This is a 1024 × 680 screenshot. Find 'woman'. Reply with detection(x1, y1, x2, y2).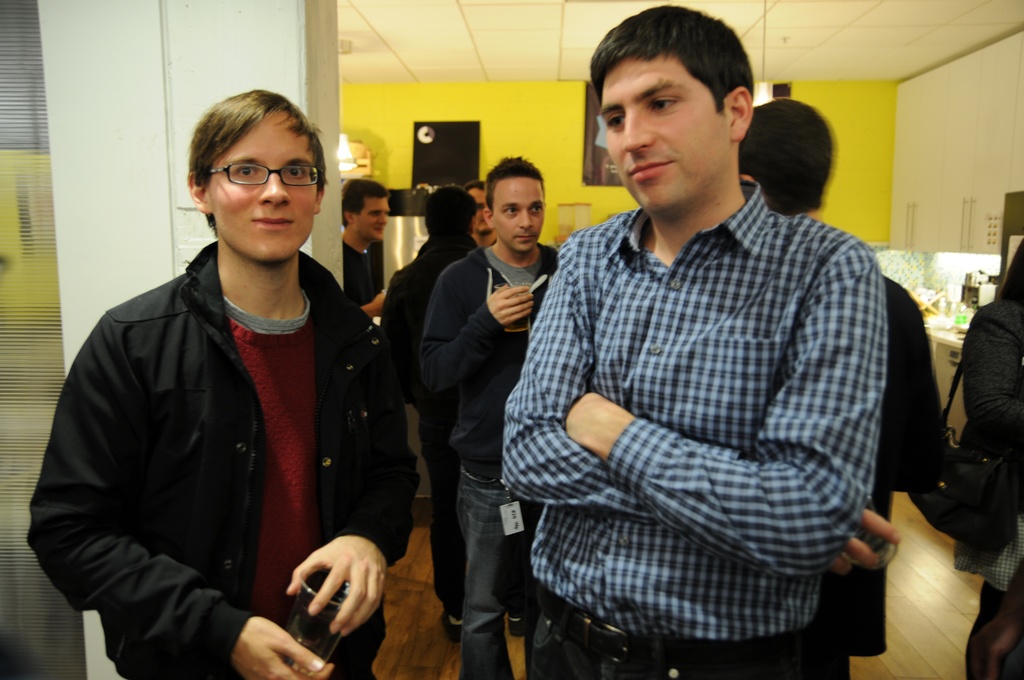
detection(955, 234, 1023, 661).
